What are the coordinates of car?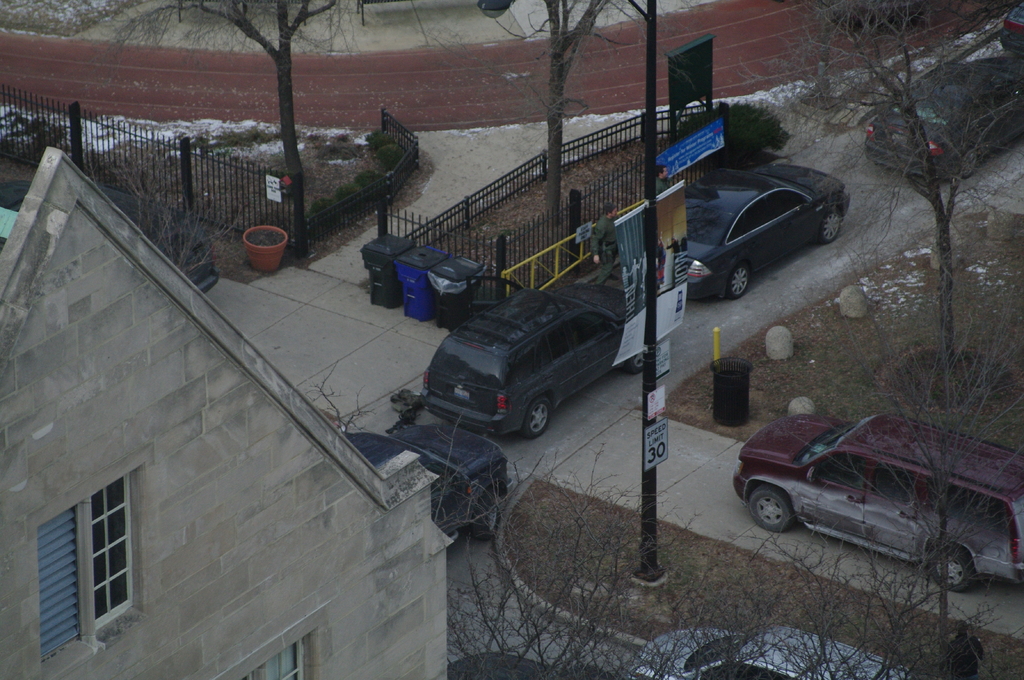
region(629, 619, 928, 679).
